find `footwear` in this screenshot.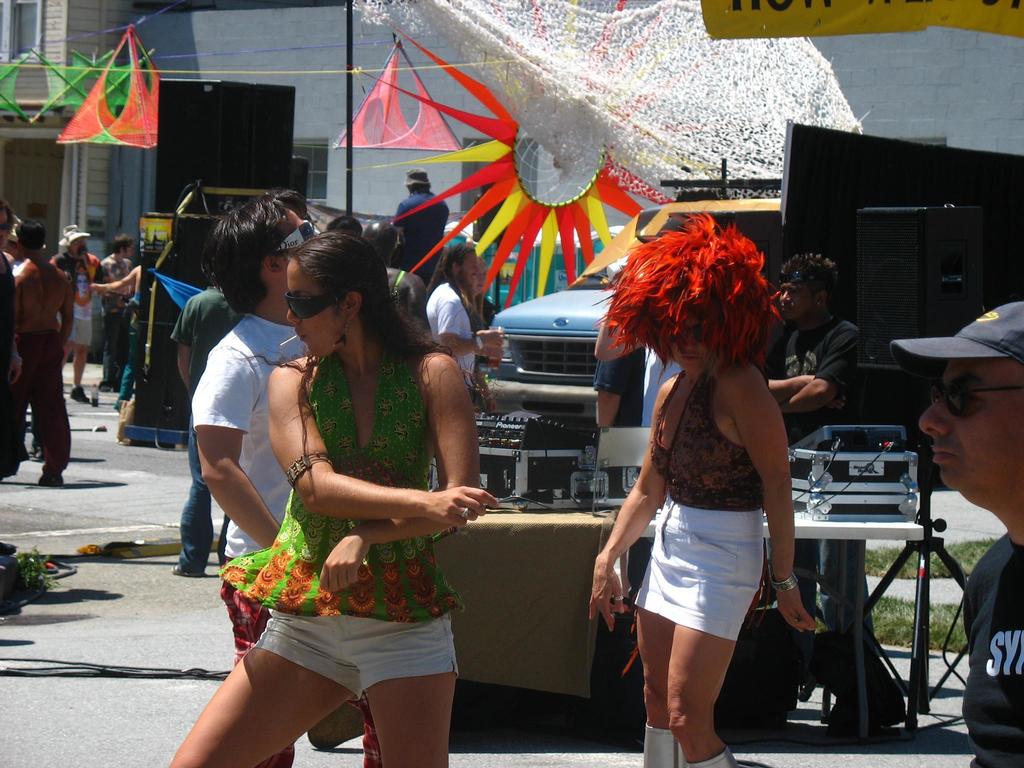
The bounding box for `footwear` is l=171, t=561, r=196, b=575.
